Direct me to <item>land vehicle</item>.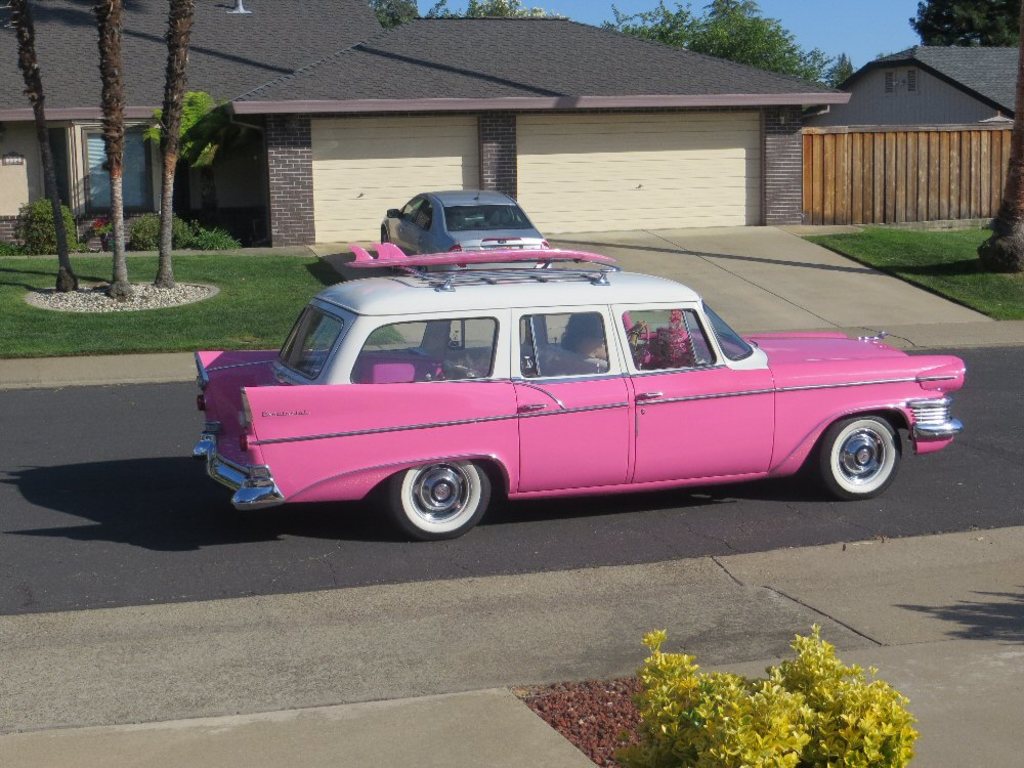
Direction: (left=376, top=183, right=550, bottom=264).
